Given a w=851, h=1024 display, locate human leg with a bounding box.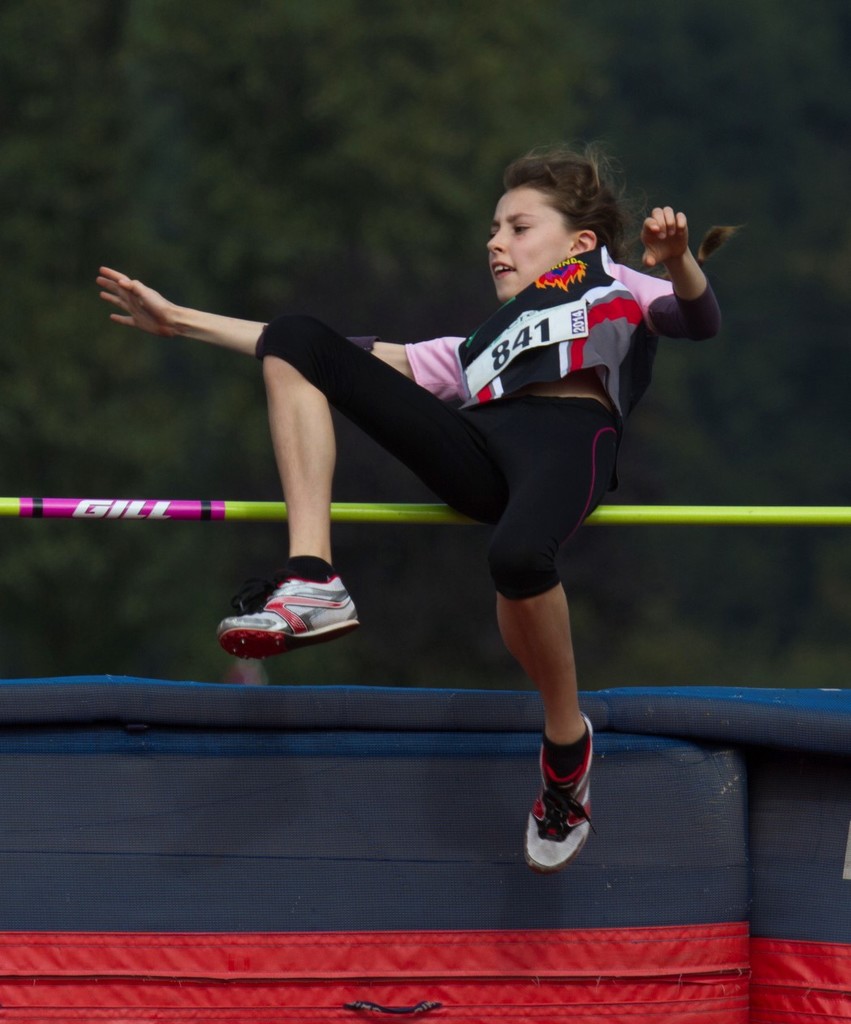
Located: detection(207, 297, 471, 643).
